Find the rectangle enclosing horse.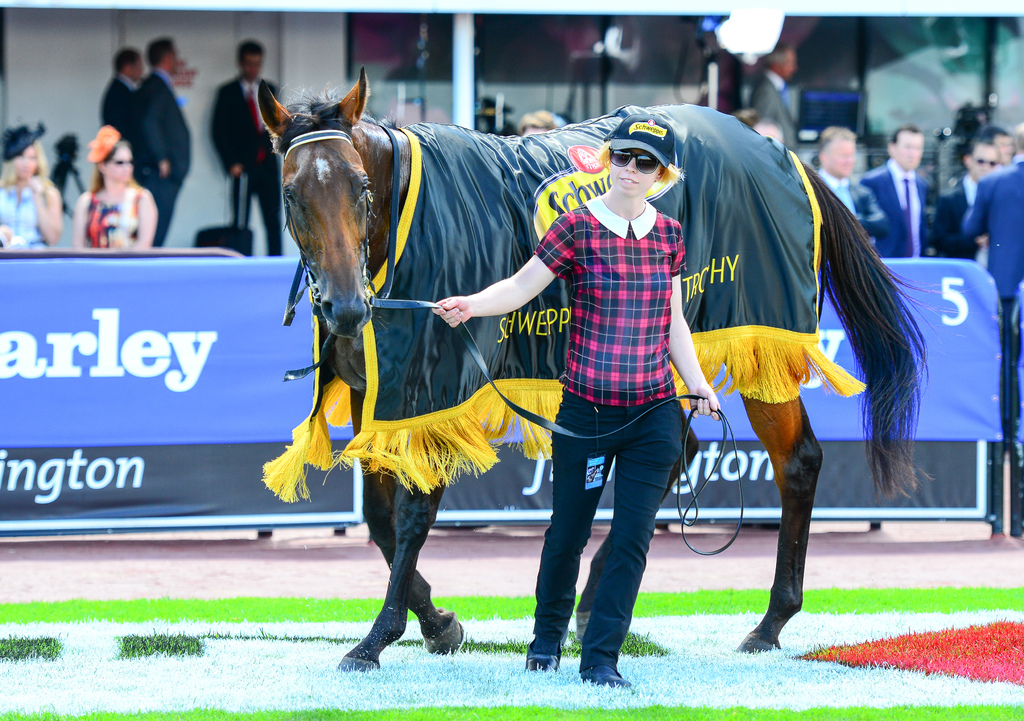
[x1=257, y1=61, x2=972, y2=674].
